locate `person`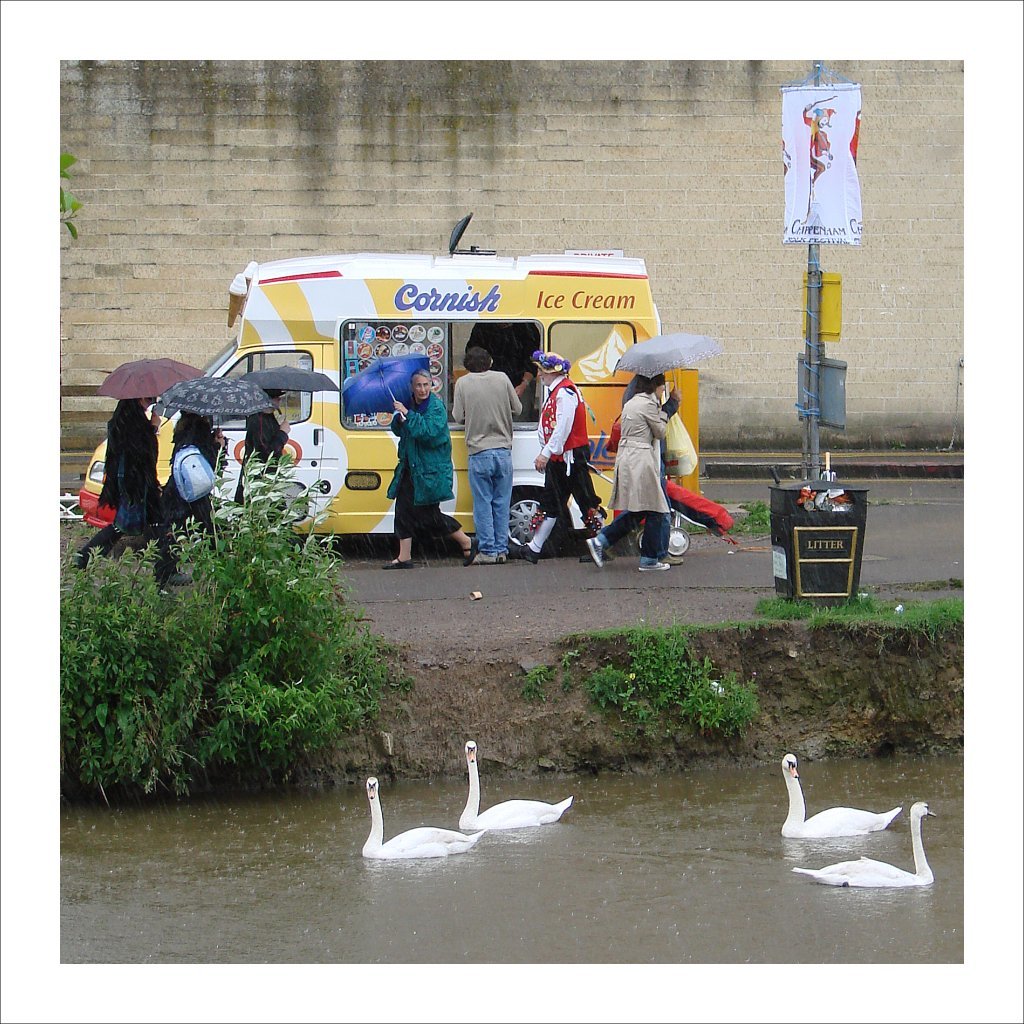
{"x1": 224, "y1": 391, "x2": 289, "y2": 499}
